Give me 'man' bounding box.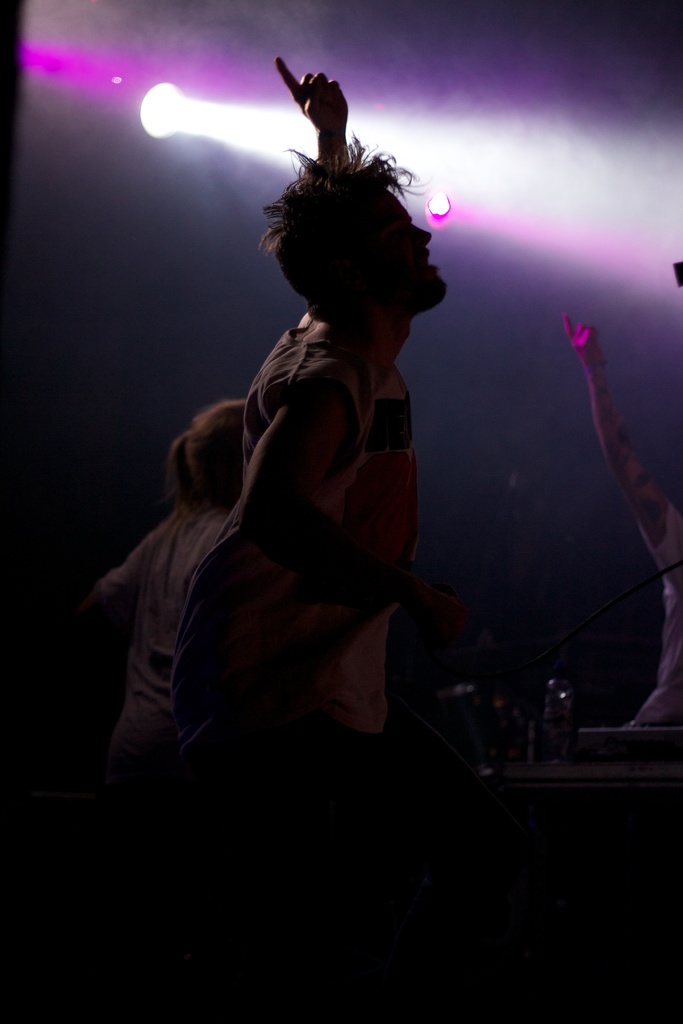
79:110:507:863.
